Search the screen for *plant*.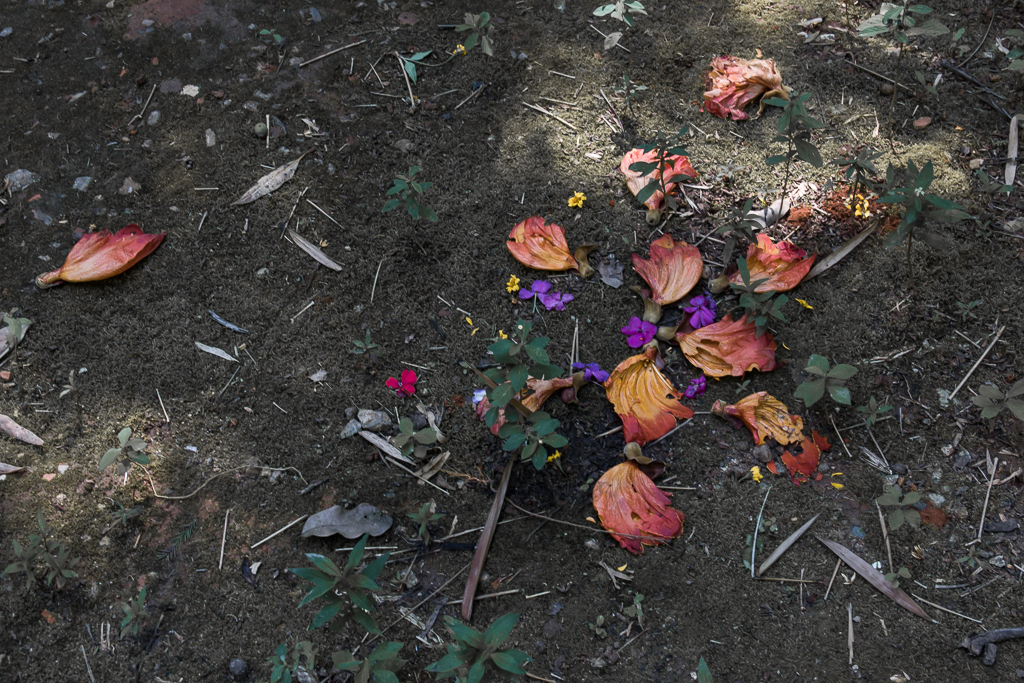
Found at left=283, top=530, right=401, bottom=660.
